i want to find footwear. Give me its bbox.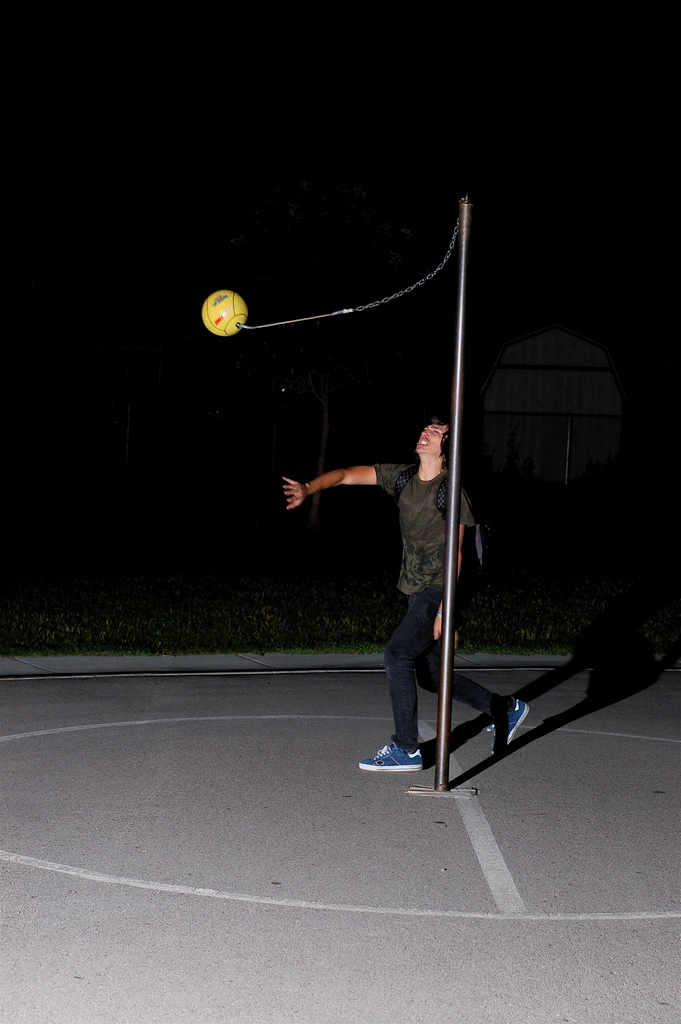
489:695:534:756.
